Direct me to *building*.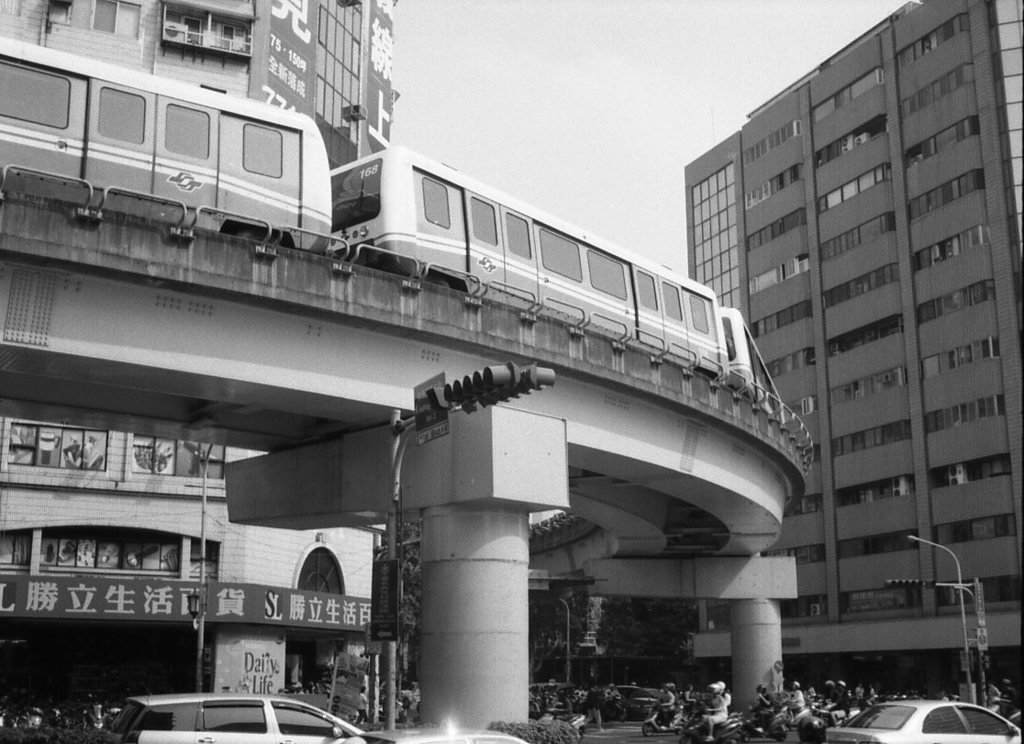
Direction: <box>682,0,1023,685</box>.
